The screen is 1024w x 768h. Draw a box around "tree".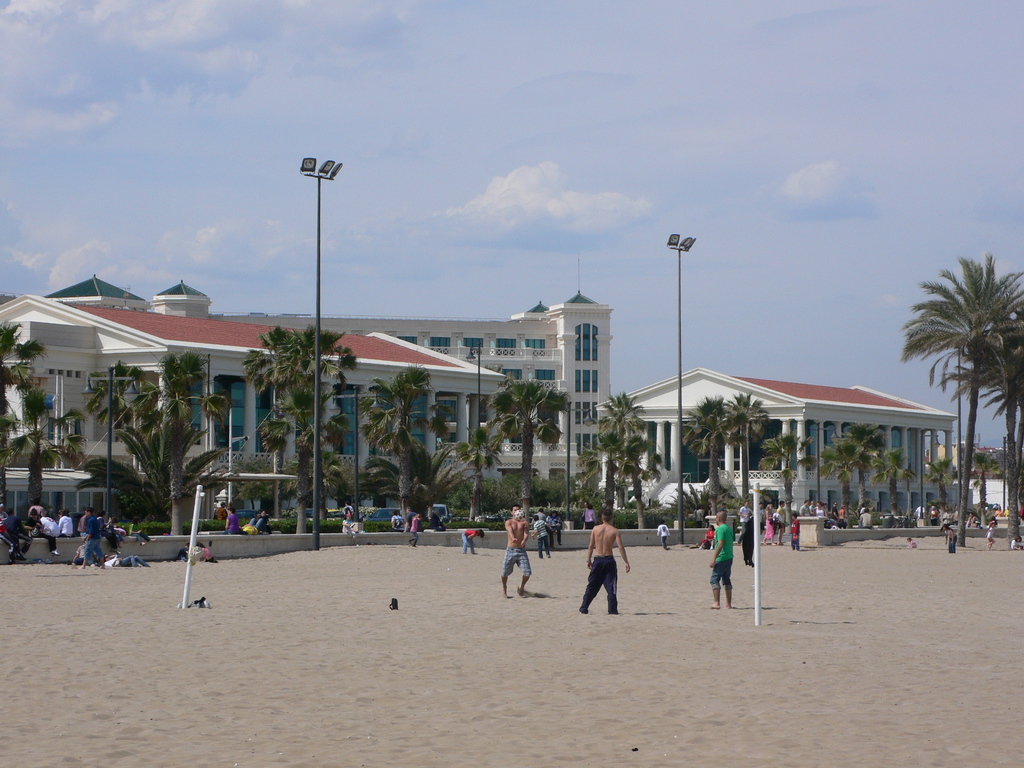
(x1=858, y1=445, x2=907, y2=521).
